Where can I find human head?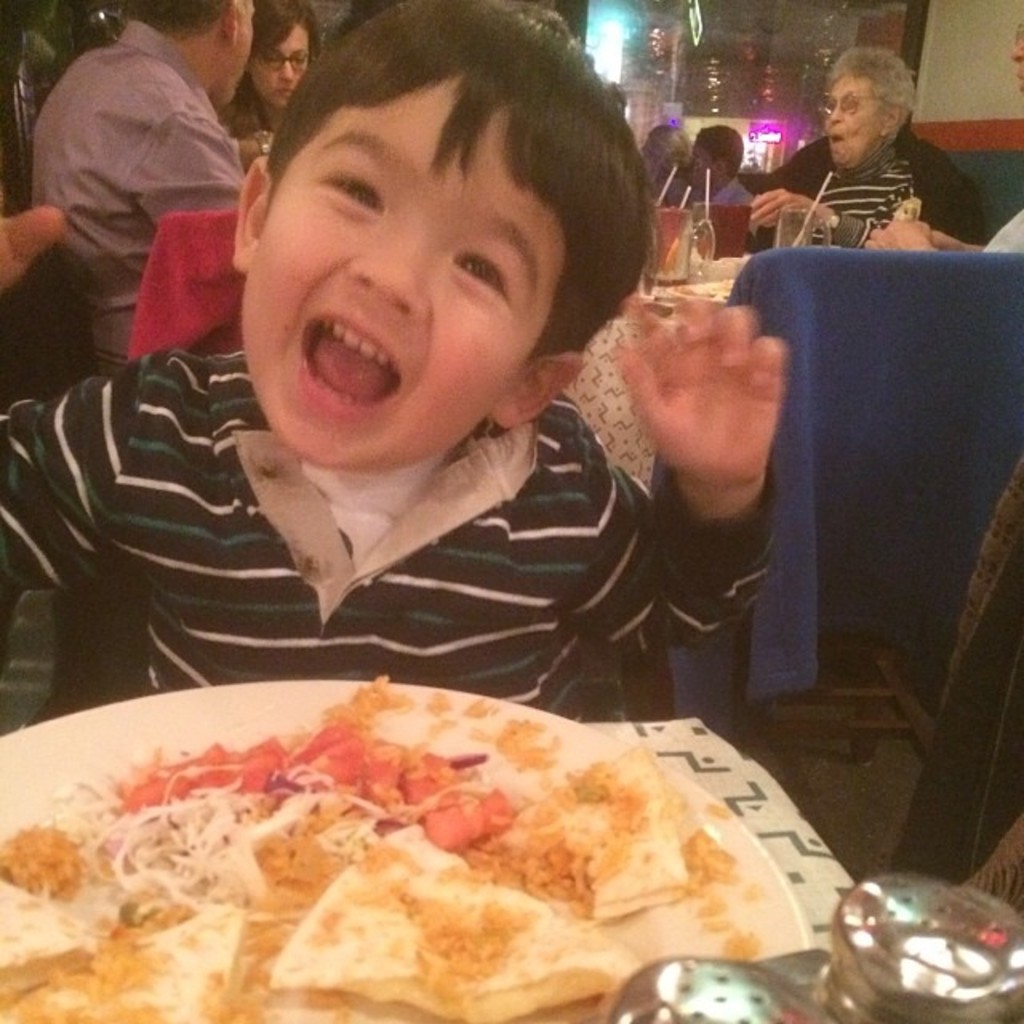
You can find it at pyautogui.locateOnScreen(246, 0, 322, 115).
